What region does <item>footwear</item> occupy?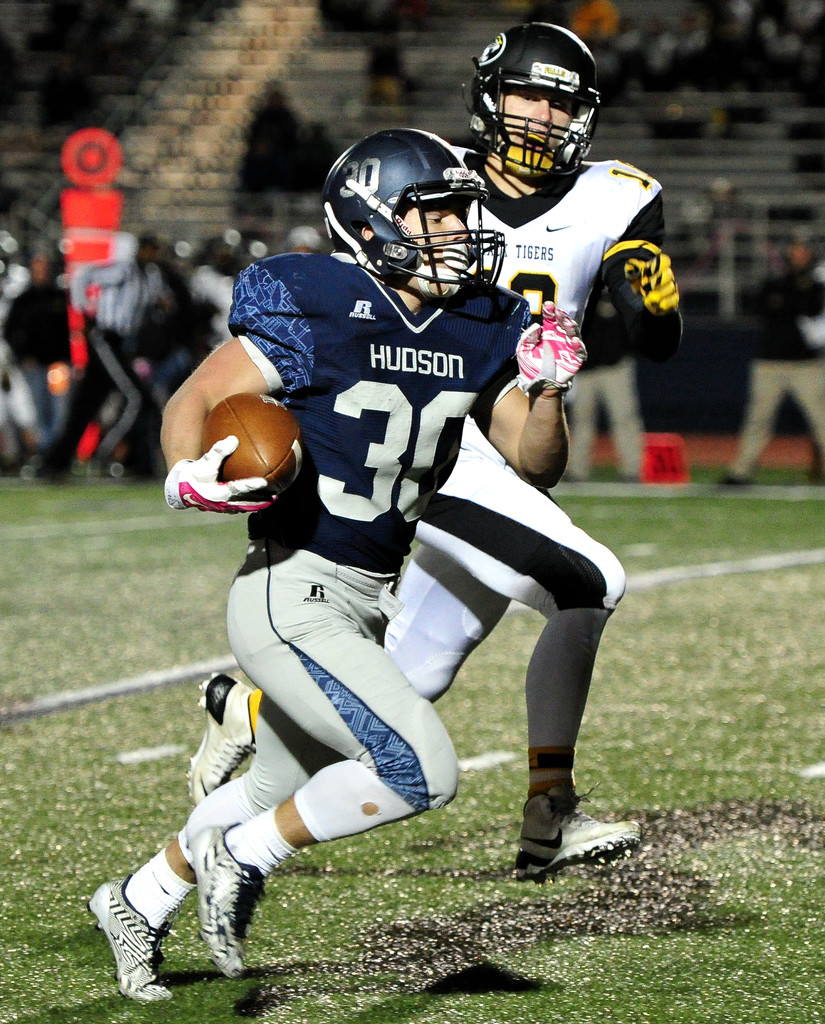
(x1=182, y1=668, x2=259, y2=810).
